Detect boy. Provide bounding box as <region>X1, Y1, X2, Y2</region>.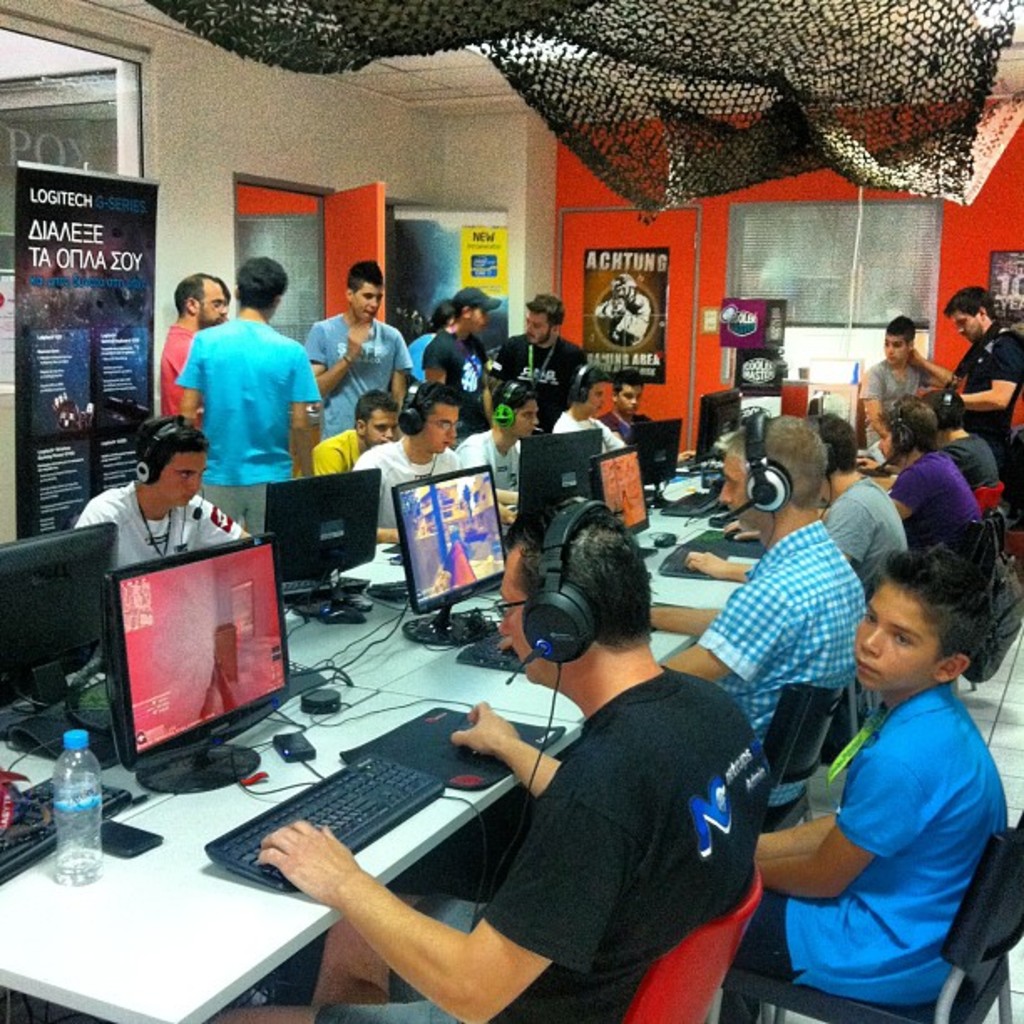
<region>862, 316, 957, 462</region>.
